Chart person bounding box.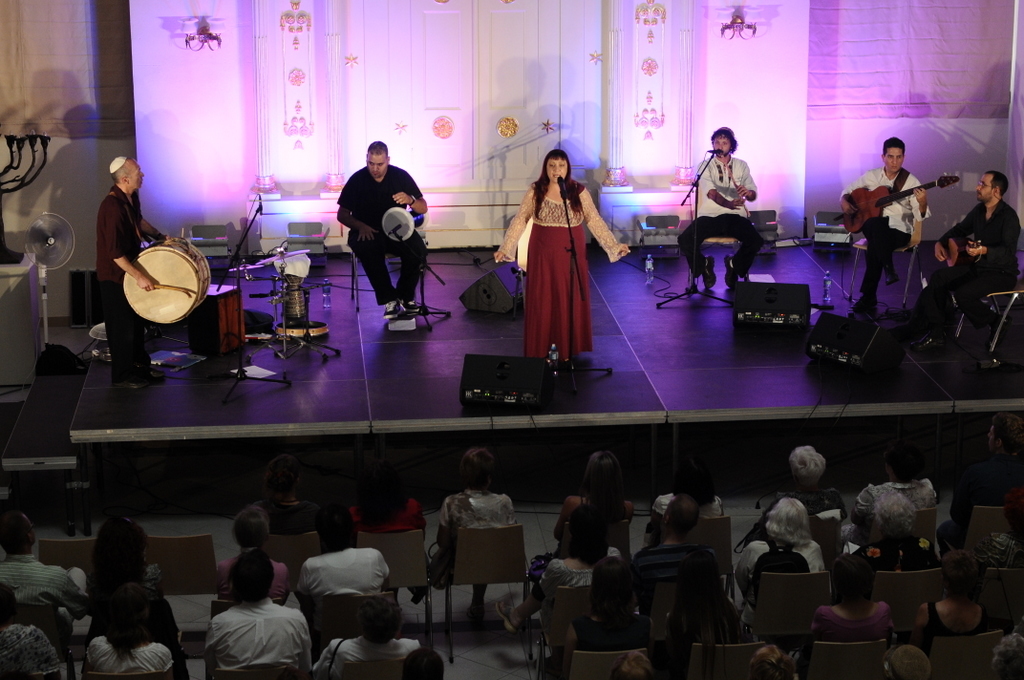
Charted: x1=209 y1=500 x2=290 y2=603.
